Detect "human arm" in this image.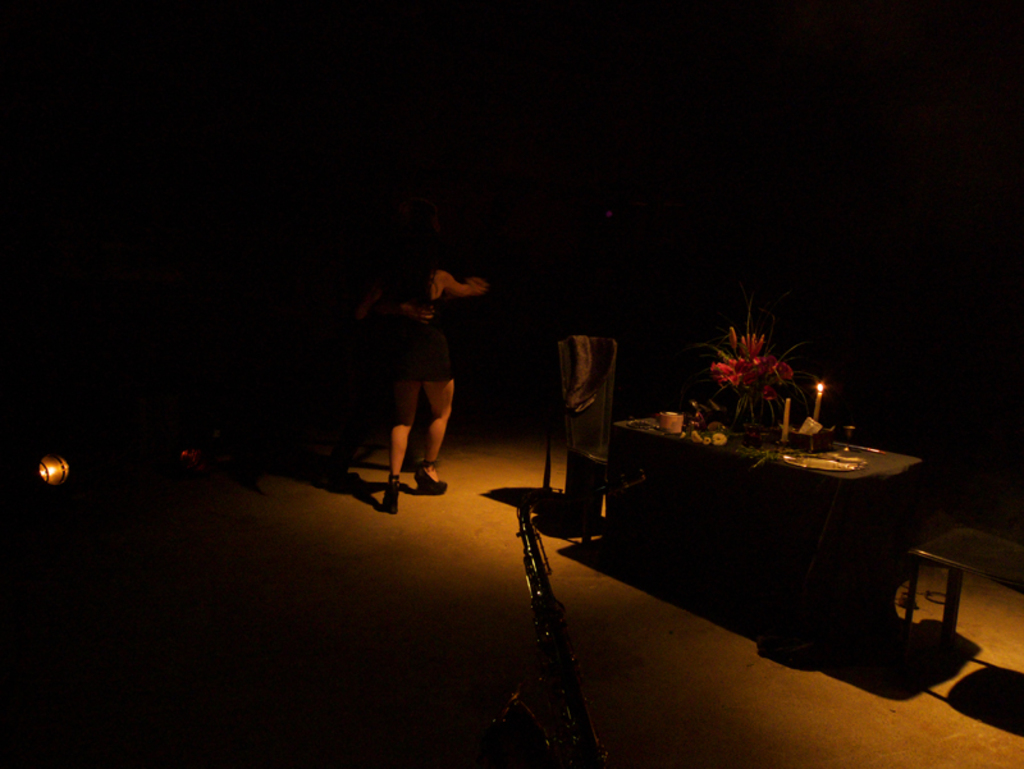
Detection: (x1=436, y1=270, x2=474, y2=293).
